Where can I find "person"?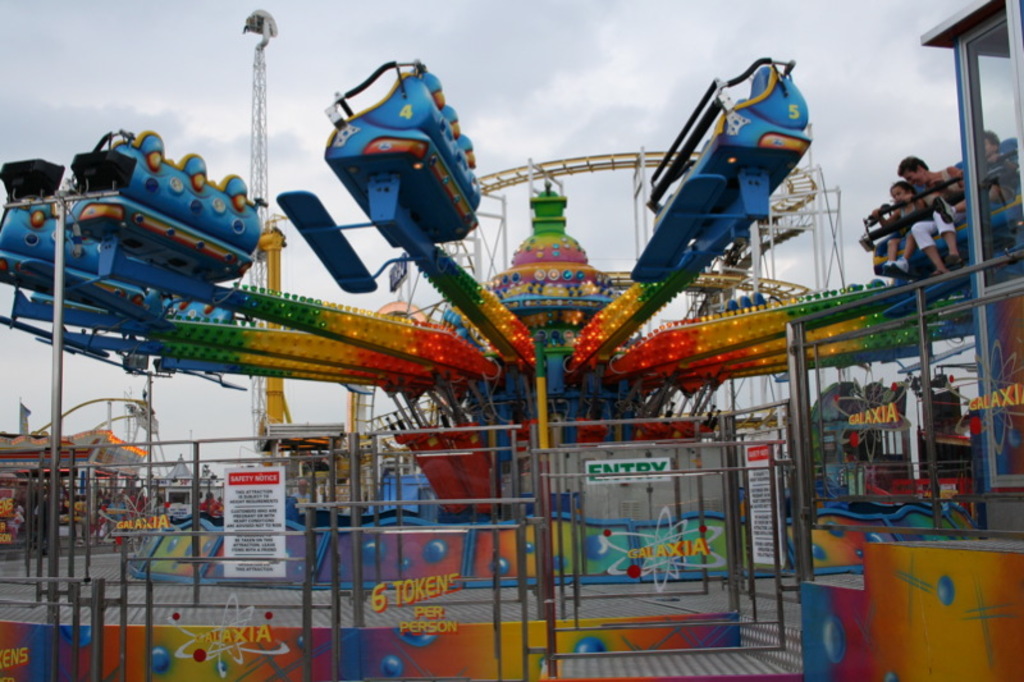
You can find it at rect(896, 141, 970, 289).
